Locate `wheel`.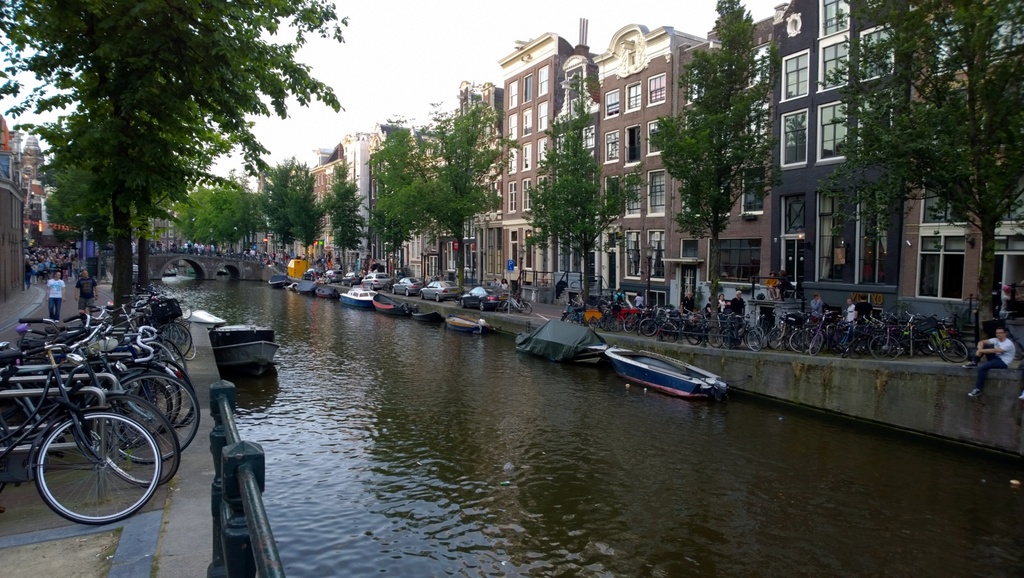
Bounding box: {"left": 403, "top": 289, "right": 411, "bottom": 296}.
